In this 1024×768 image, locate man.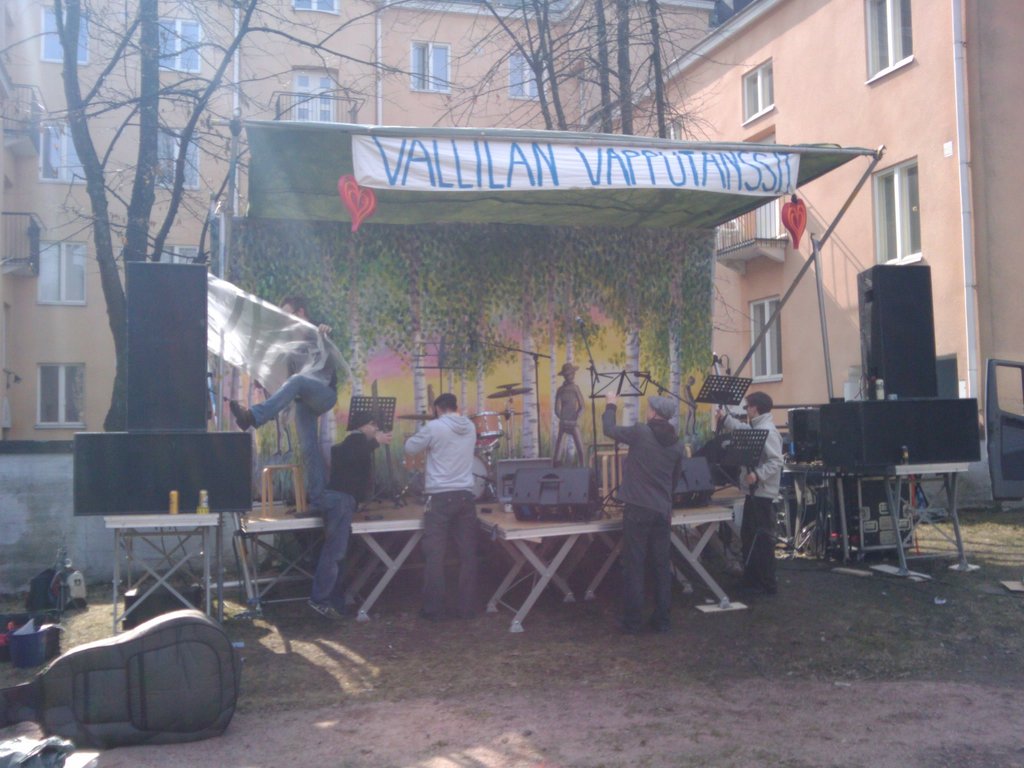
Bounding box: left=604, top=390, right=688, bottom=648.
